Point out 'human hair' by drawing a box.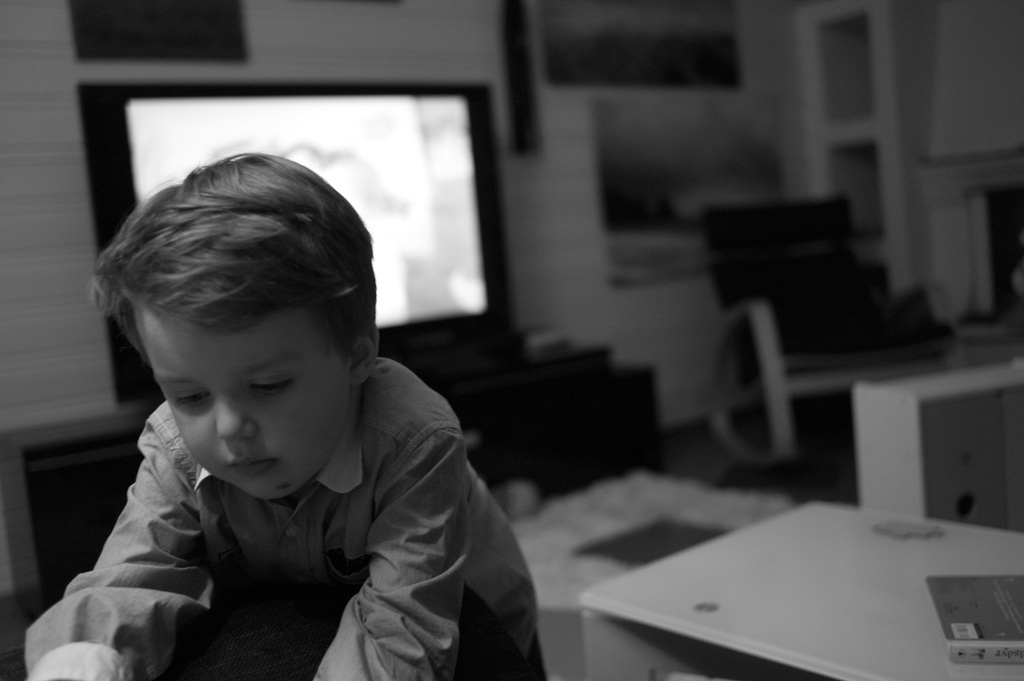
90, 145, 378, 351.
